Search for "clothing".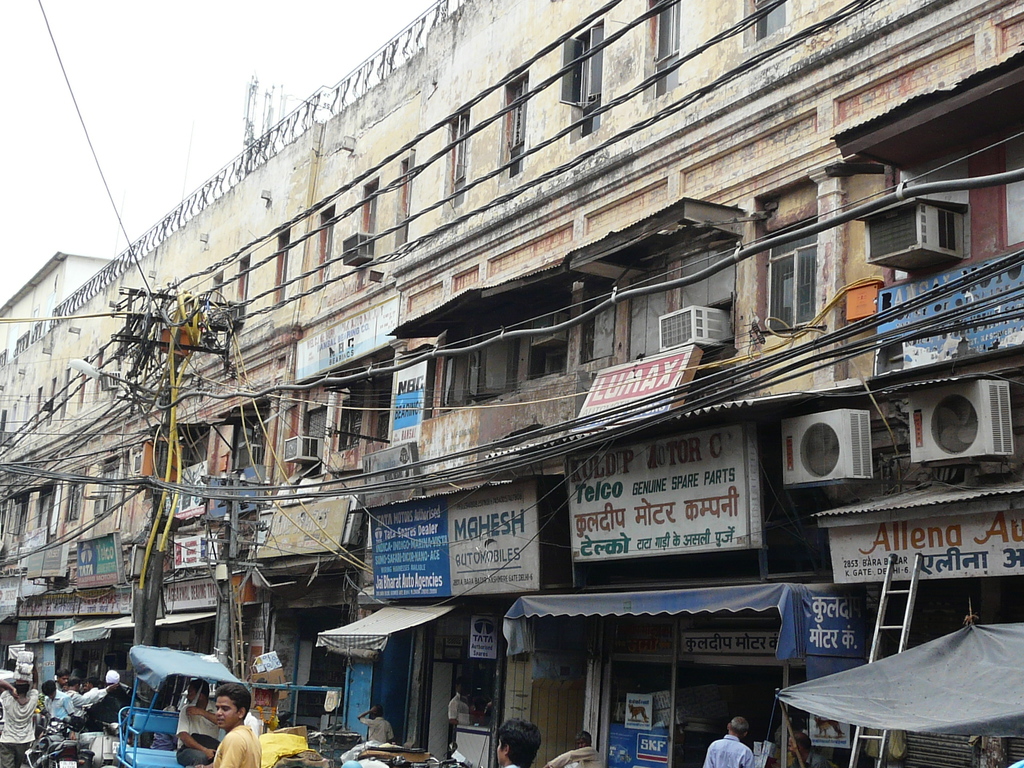
Found at box(211, 718, 263, 767).
